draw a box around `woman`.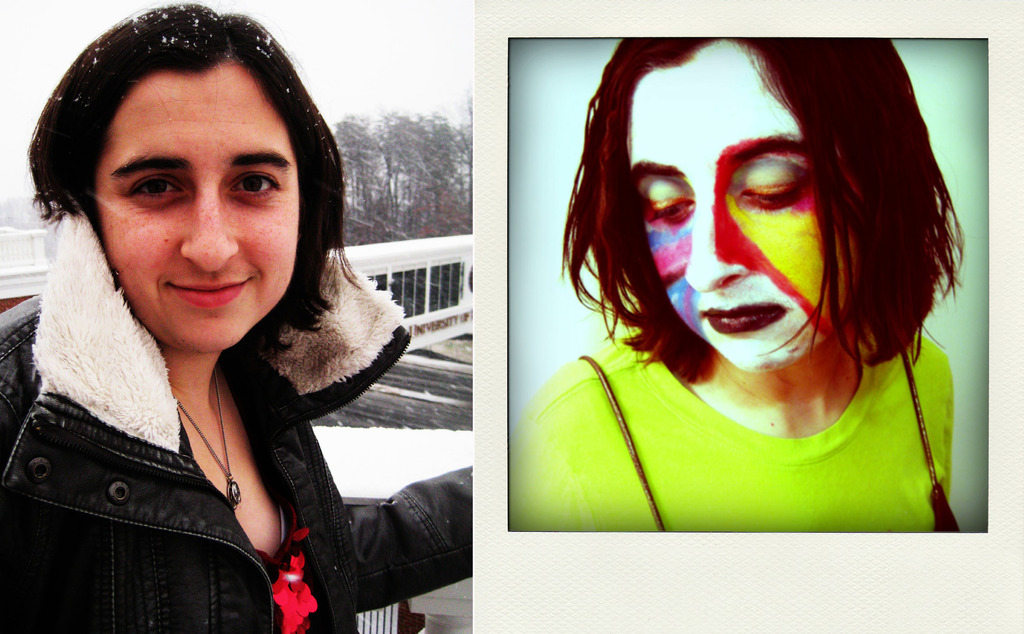
BBox(496, 20, 996, 554).
